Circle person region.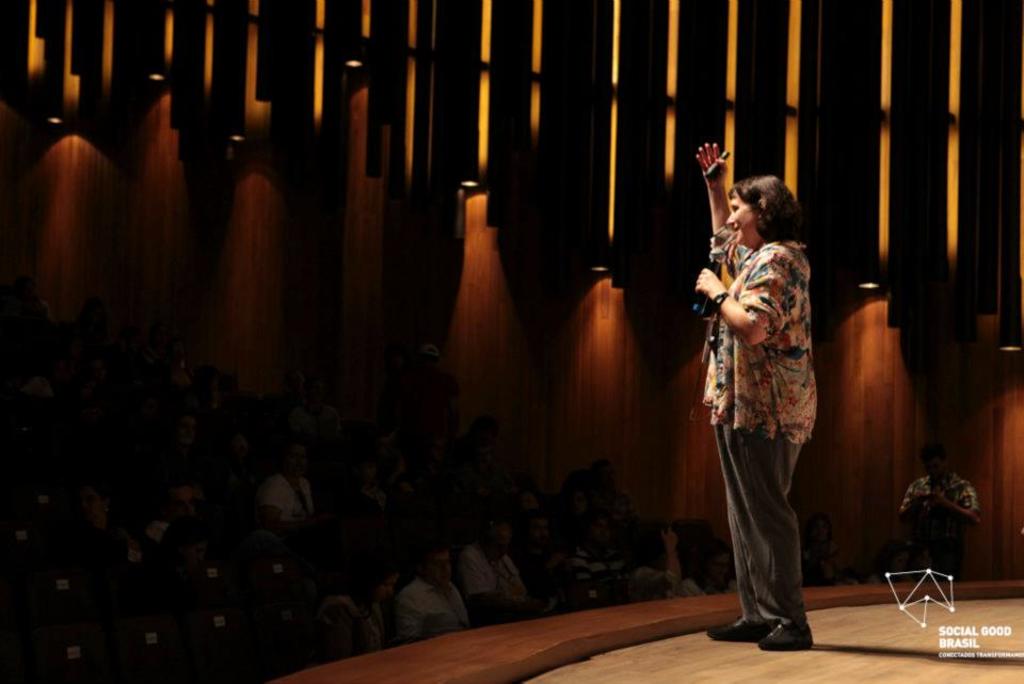
Region: bbox=(261, 446, 318, 526).
